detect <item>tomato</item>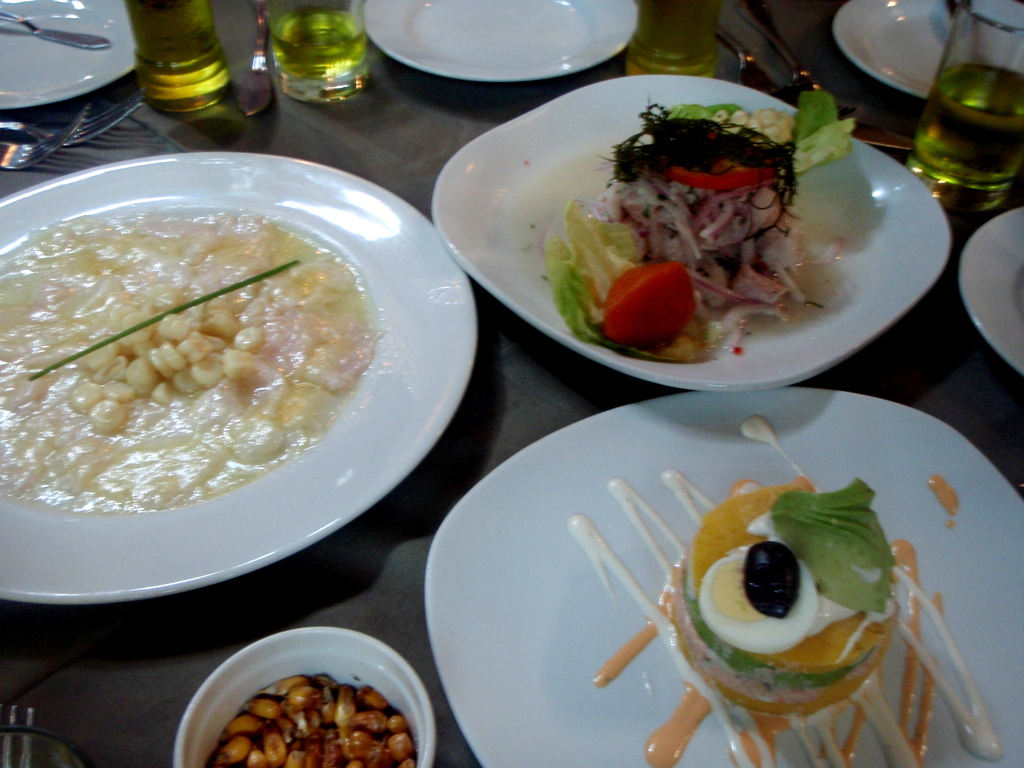
<box>612,243,707,337</box>
